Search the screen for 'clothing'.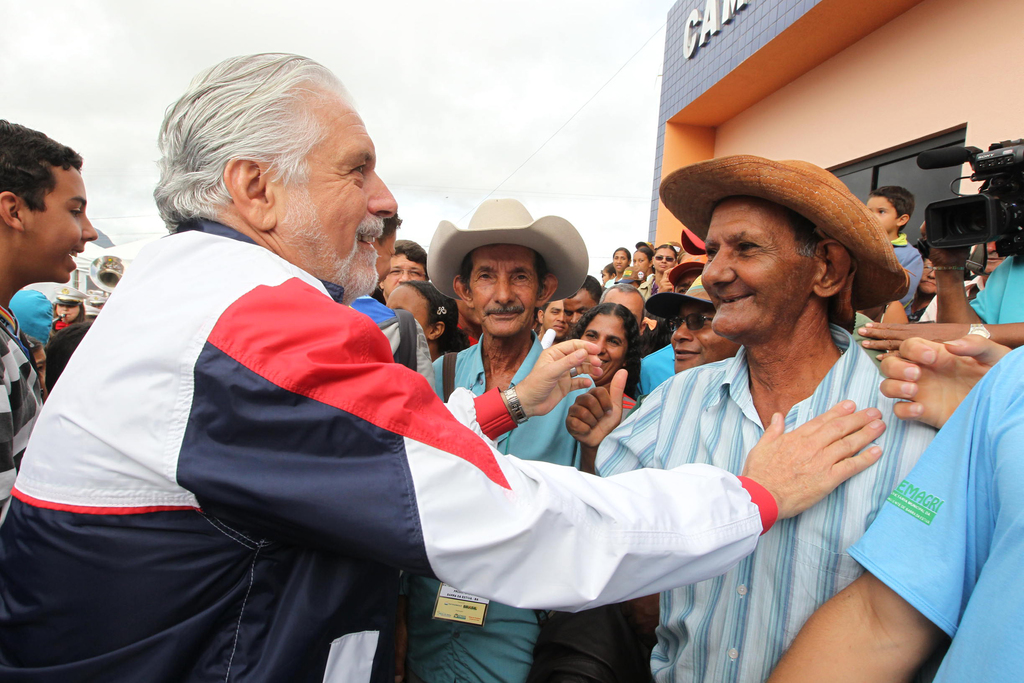
Found at [598,325,930,682].
